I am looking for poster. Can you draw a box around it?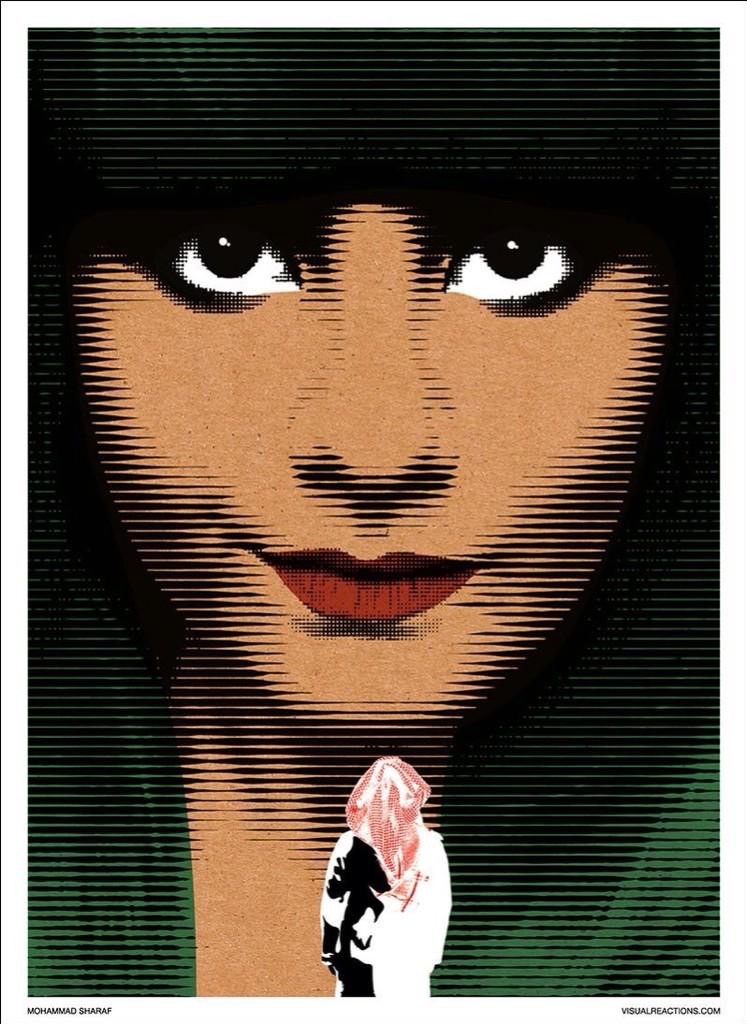
Sure, the bounding box is bbox=(0, 0, 746, 1023).
